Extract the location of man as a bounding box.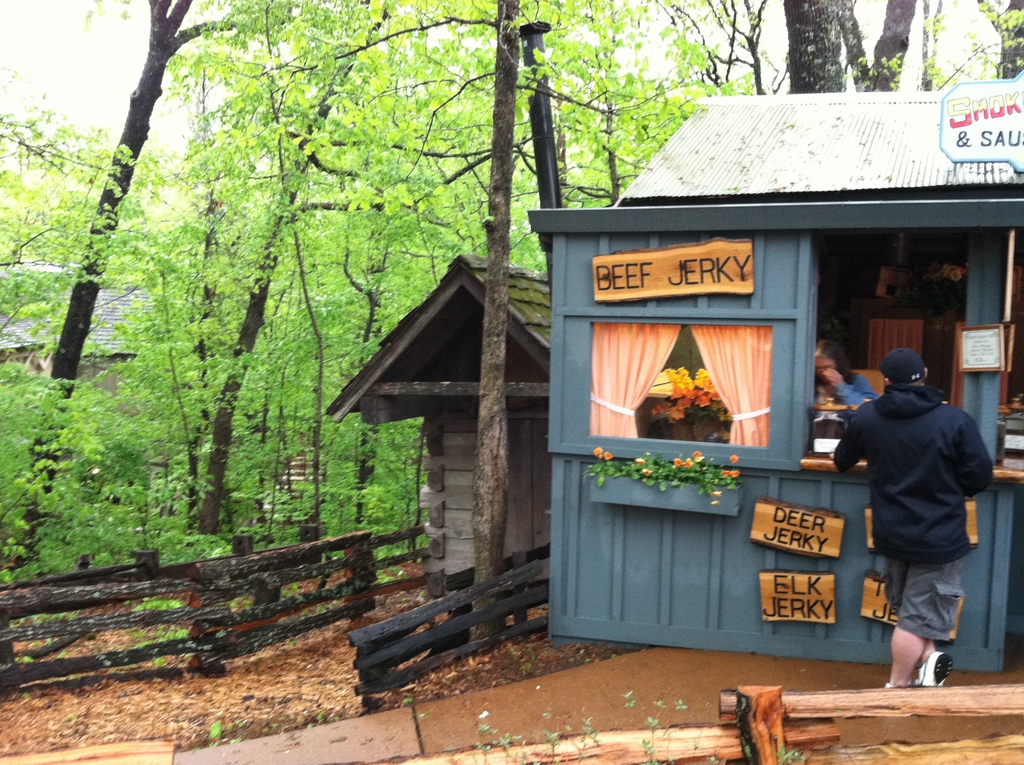
region(836, 335, 992, 691).
